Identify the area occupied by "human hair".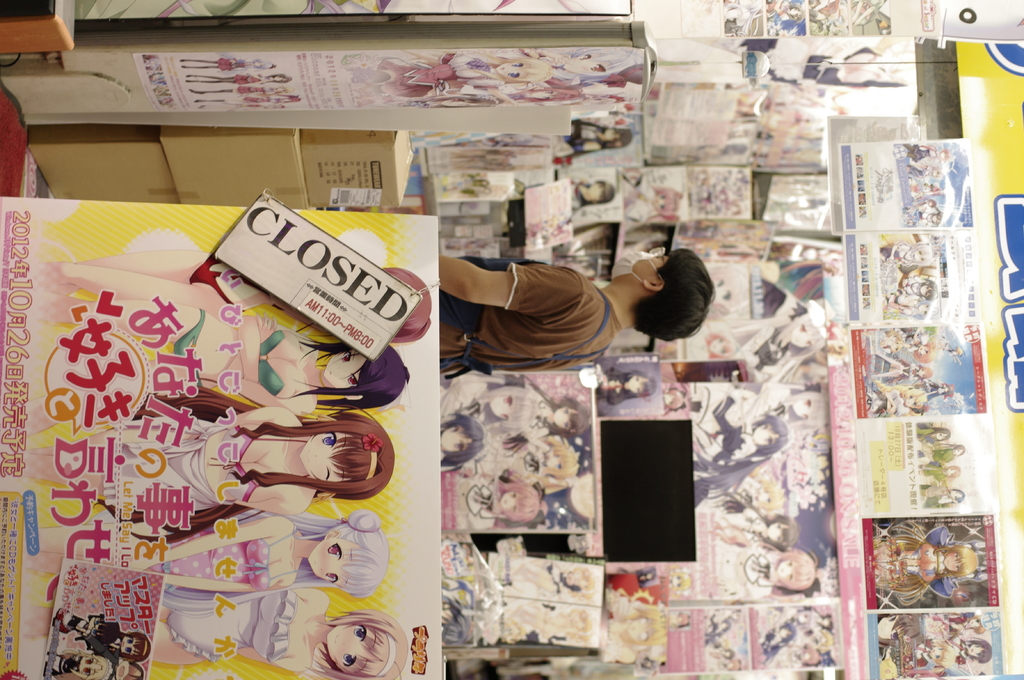
Area: <region>298, 266, 430, 341</region>.
